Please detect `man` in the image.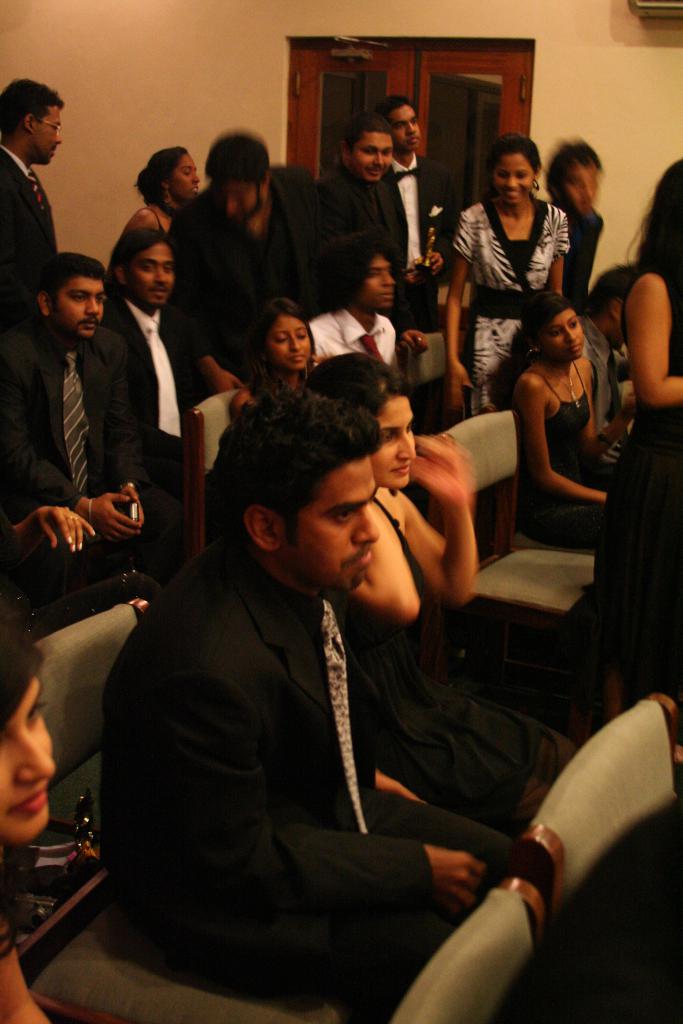
{"left": 0, "top": 72, "right": 83, "bottom": 257}.
